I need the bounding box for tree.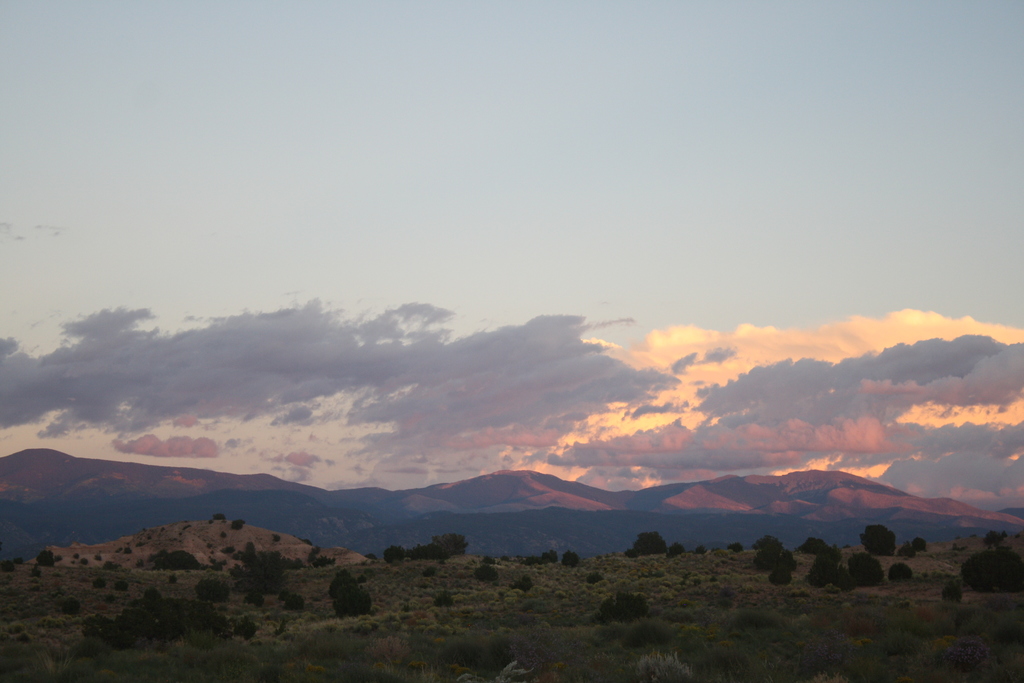
Here it is: bbox=[561, 550, 584, 570].
